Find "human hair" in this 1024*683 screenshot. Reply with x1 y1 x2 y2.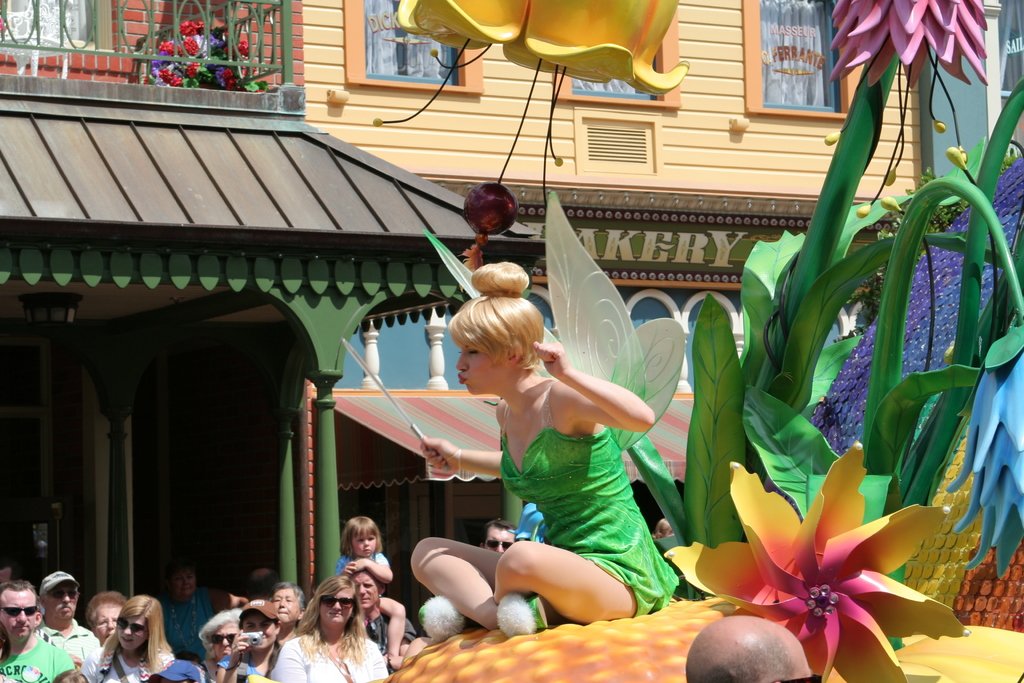
480 520 516 546.
